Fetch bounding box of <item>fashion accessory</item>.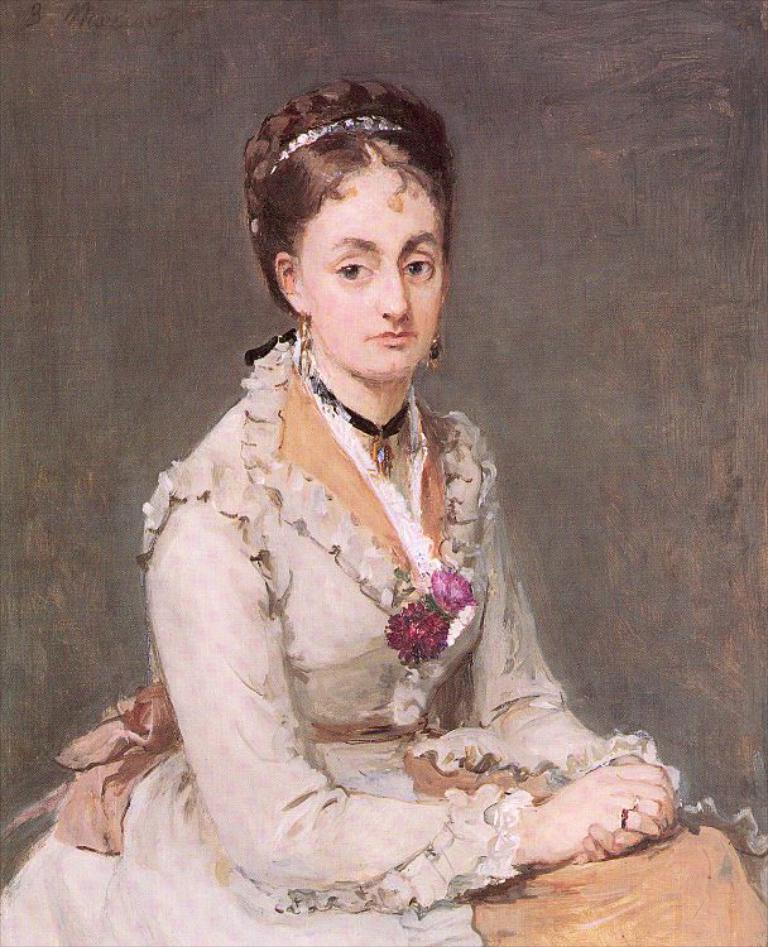
Bbox: l=635, t=798, r=639, b=814.
